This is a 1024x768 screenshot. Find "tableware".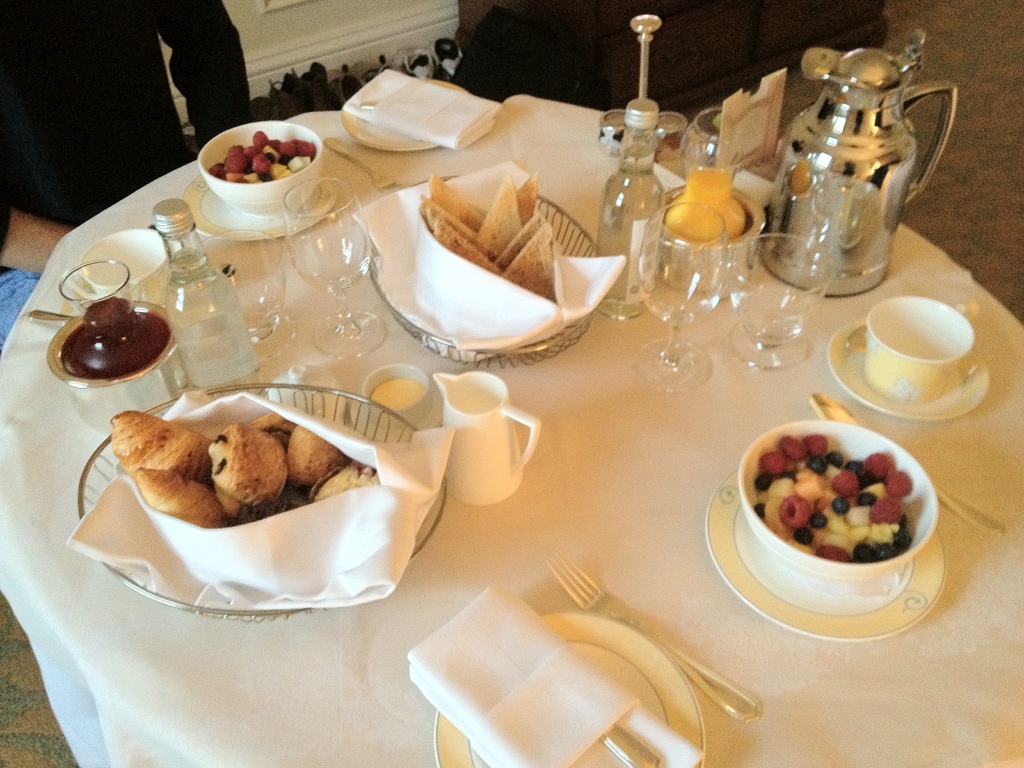
Bounding box: locate(737, 418, 940, 586).
